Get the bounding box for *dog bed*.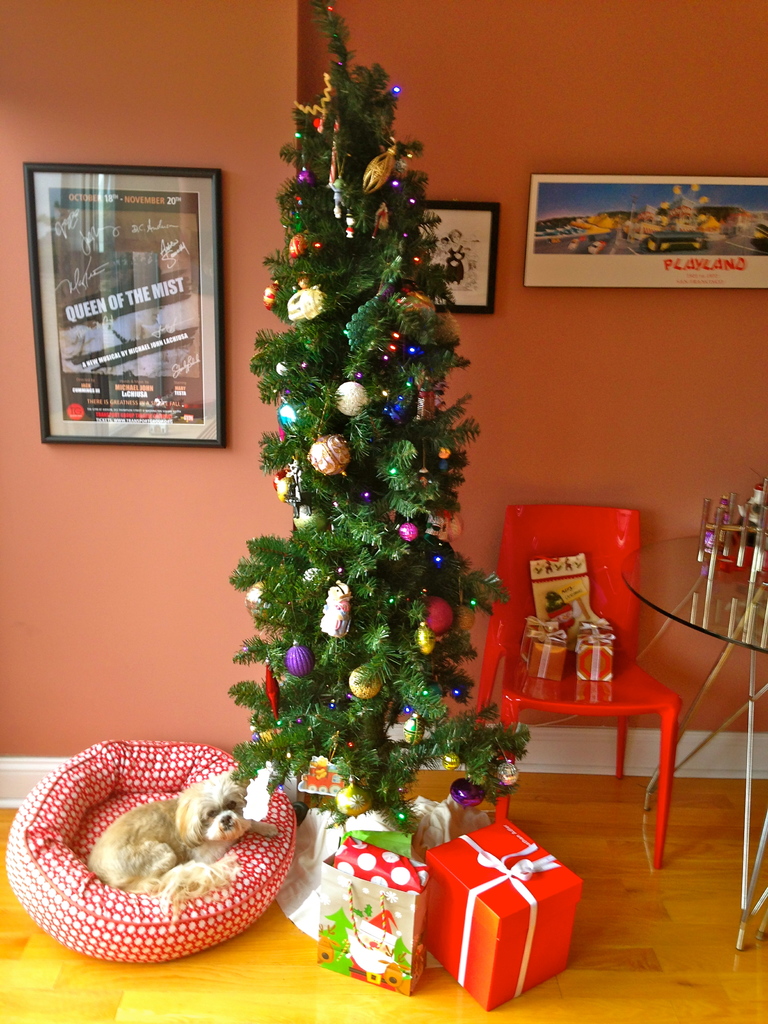
7:739:298:966.
